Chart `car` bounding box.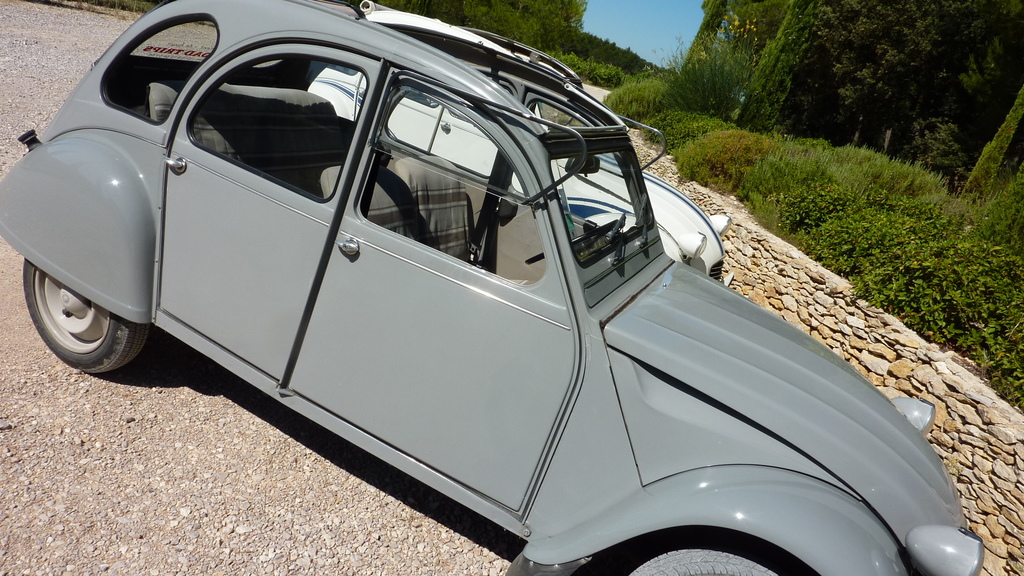
Charted: bbox=[314, 0, 737, 294].
